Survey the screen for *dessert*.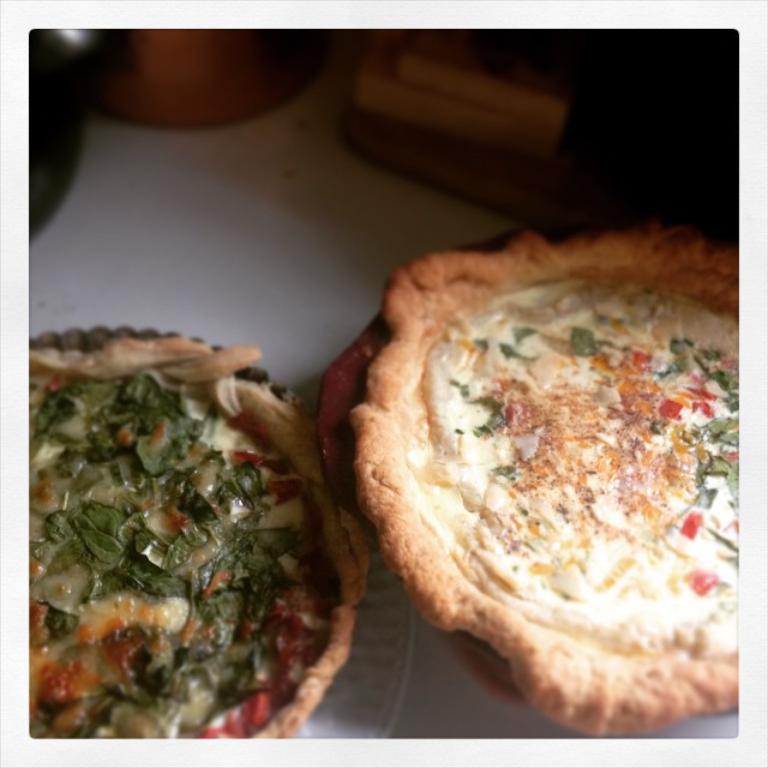
Survey found: 348 223 742 738.
